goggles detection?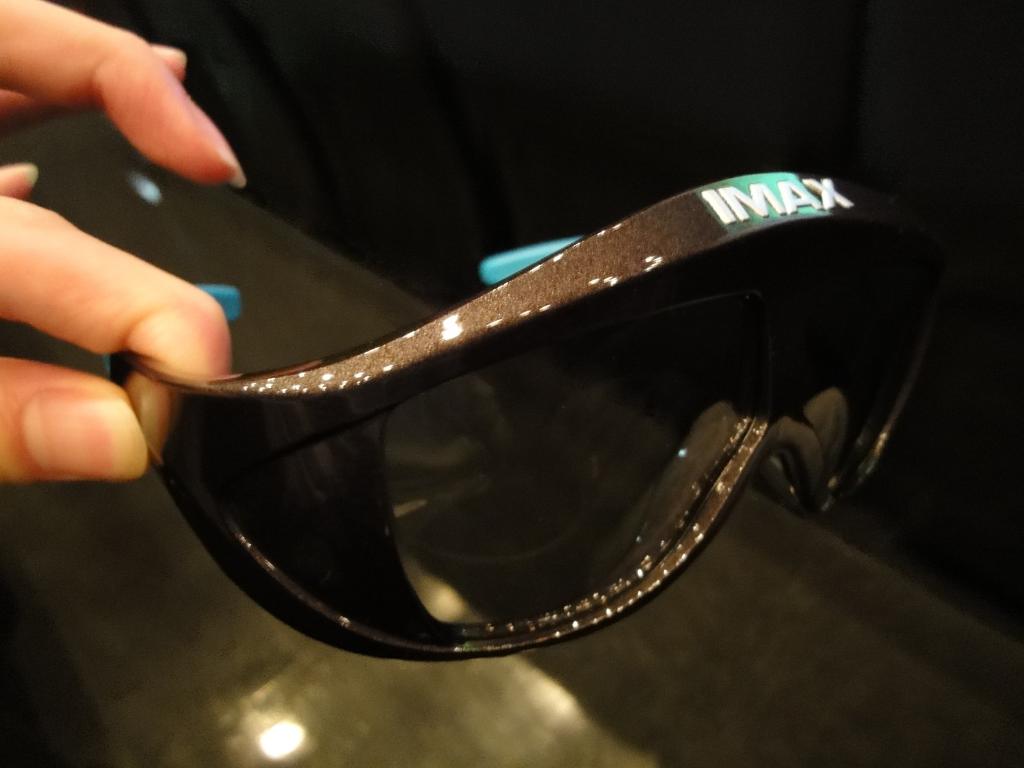
region(159, 106, 915, 700)
